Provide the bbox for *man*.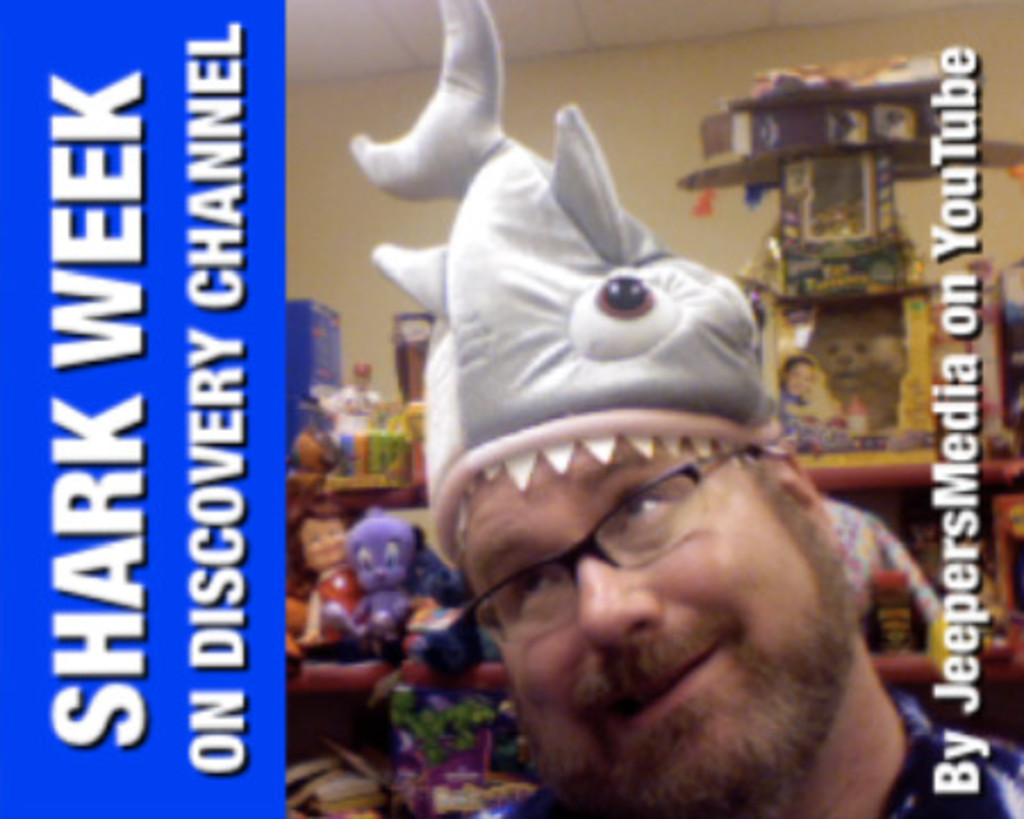
{"left": 341, "top": 0, "right": 1022, "bottom": 817}.
